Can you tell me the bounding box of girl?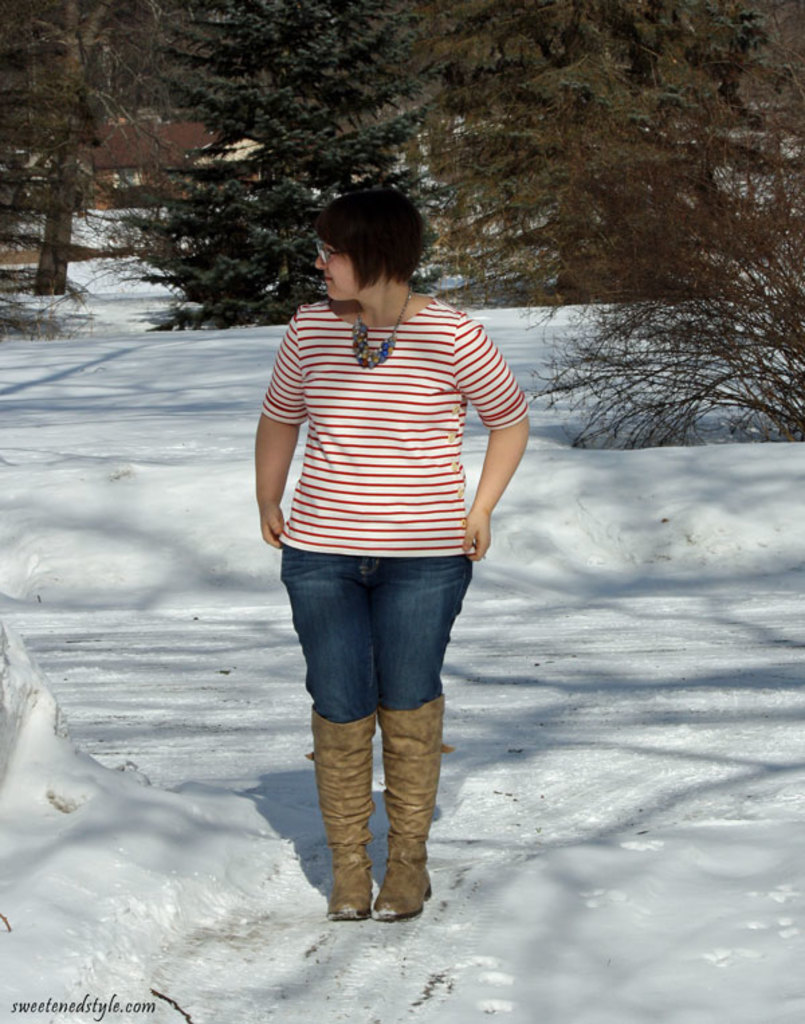
crop(258, 187, 530, 906).
